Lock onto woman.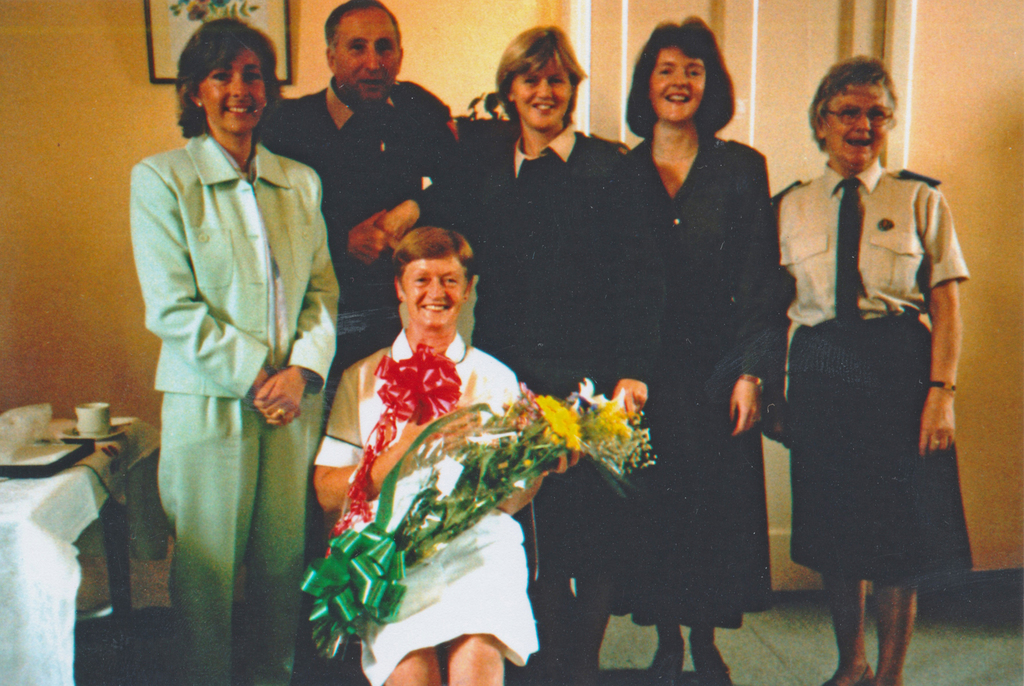
Locked: crop(128, 17, 342, 685).
